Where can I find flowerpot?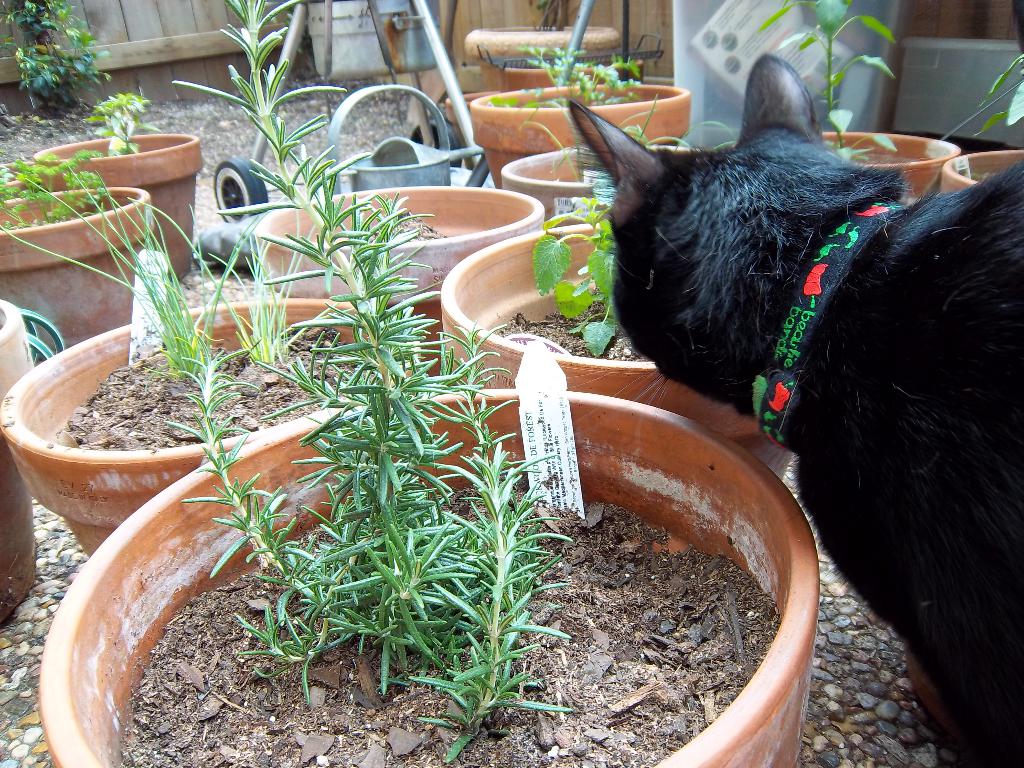
You can find it at 440,214,792,479.
